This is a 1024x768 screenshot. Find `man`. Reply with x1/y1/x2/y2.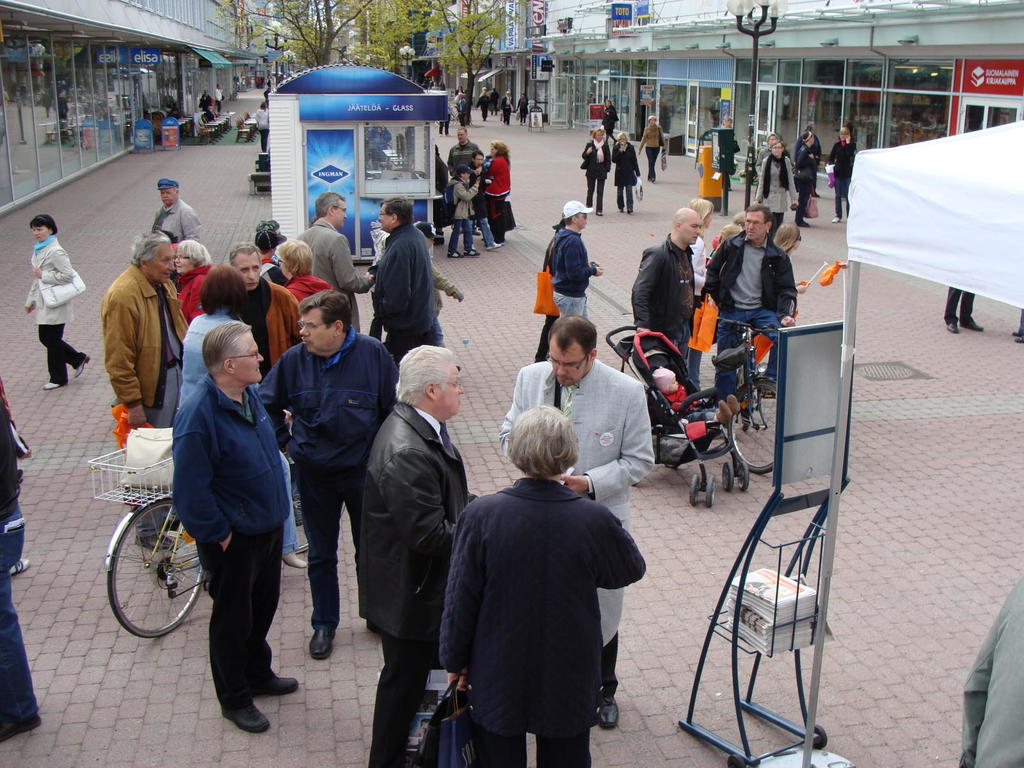
941/285/984/333.
